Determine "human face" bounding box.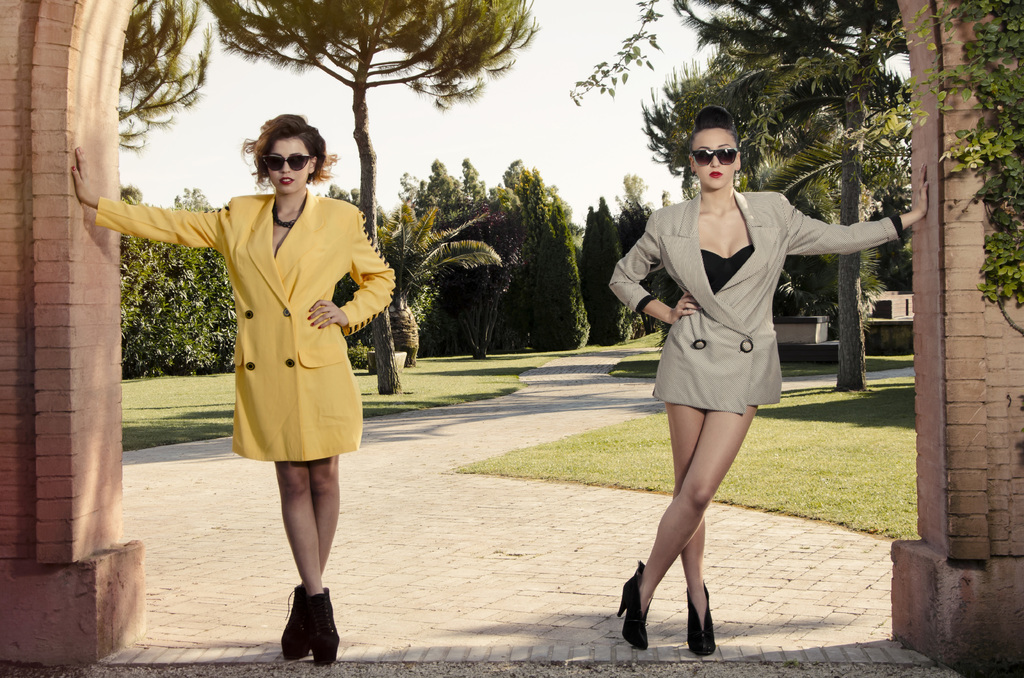
Determined: (left=692, top=127, right=737, bottom=185).
